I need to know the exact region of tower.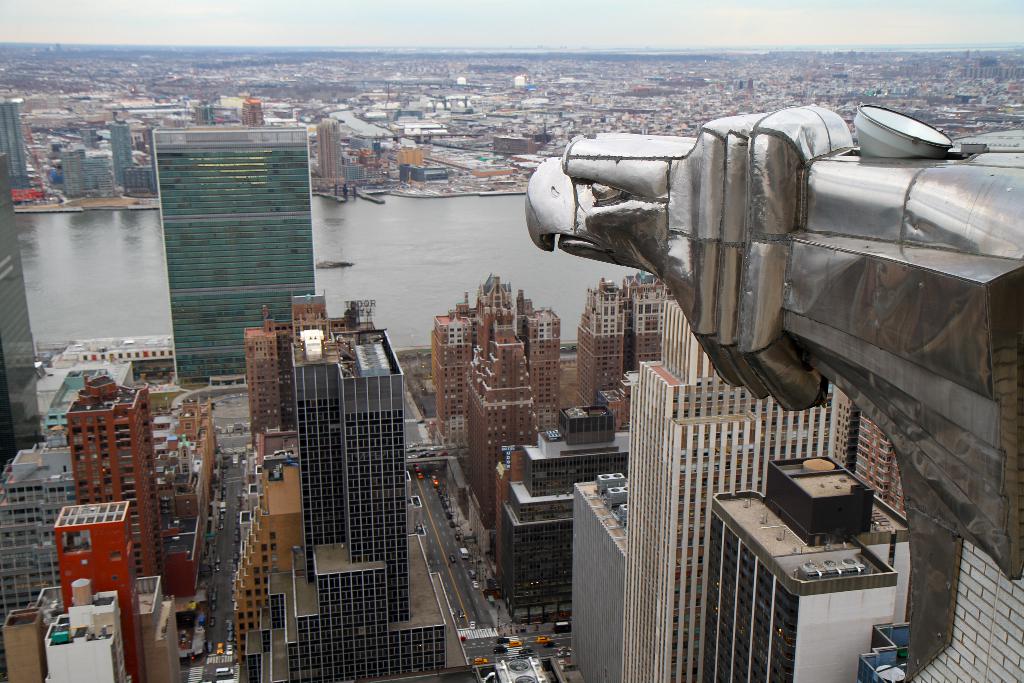
Region: (619,283,849,682).
